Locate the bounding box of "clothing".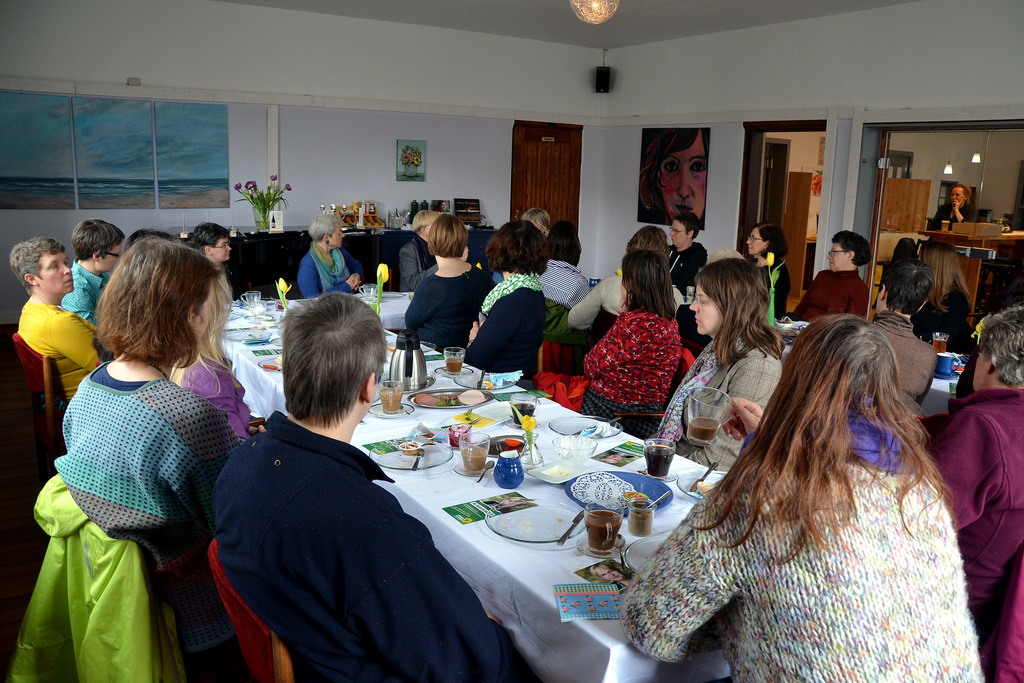
Bounding box: l=580, t=254, r=691, b=333.
